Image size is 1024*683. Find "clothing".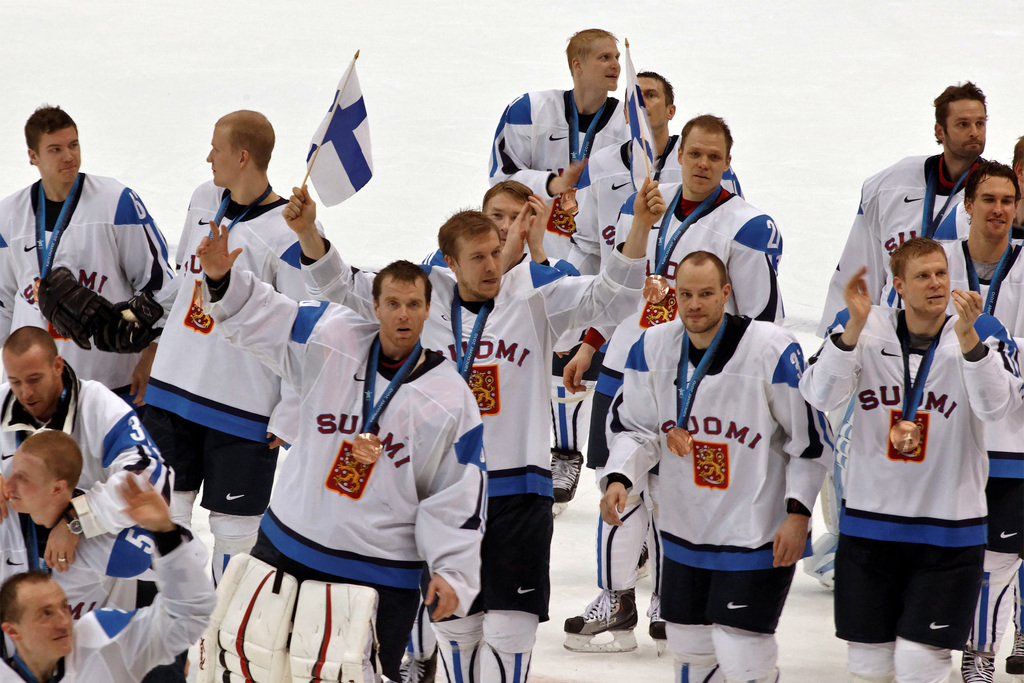
200 264 492 682.
